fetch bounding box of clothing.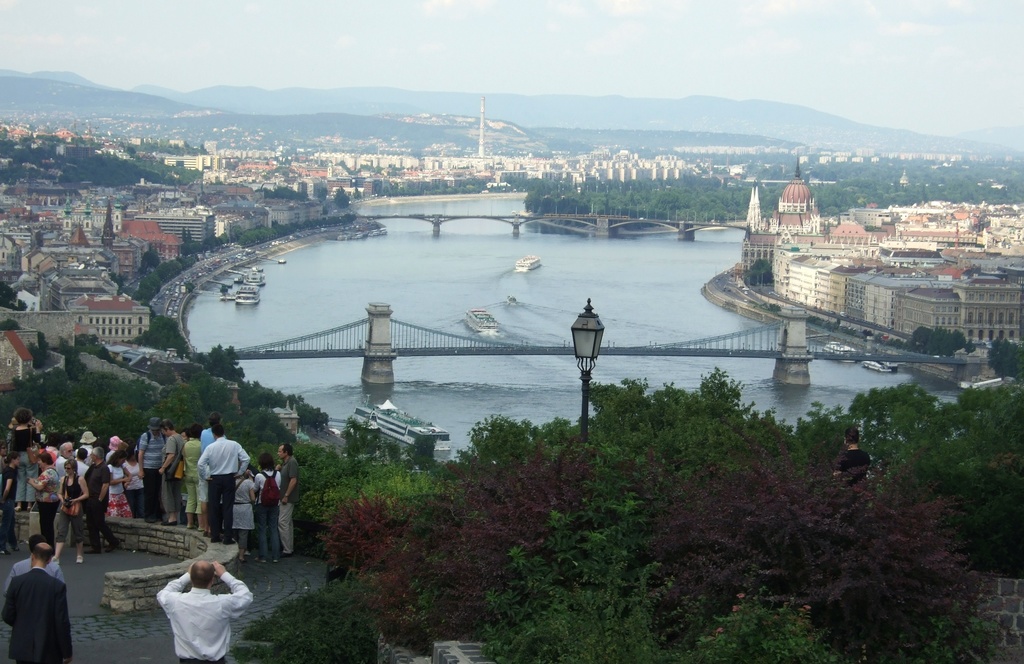
Bbox: bbox=(120, 454, 149, 506).
